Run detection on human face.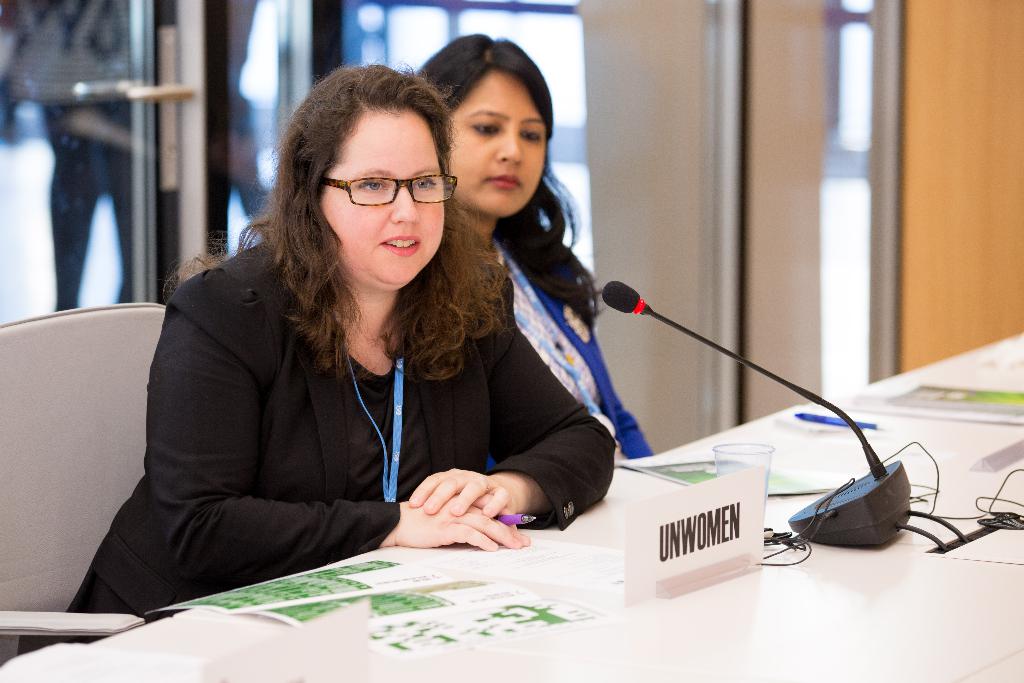
Result: select_region(450, 76, 548, 215).
